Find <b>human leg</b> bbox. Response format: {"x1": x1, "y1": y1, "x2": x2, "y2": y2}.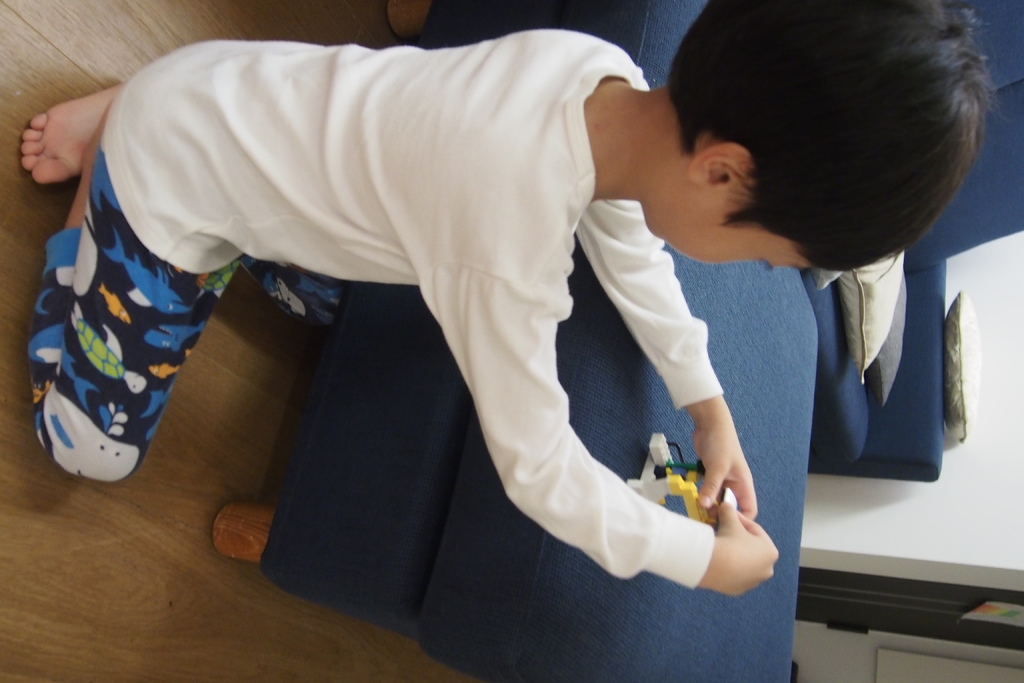
{"x1": 24, "y1": 88, "x2": 228, "y2": 481}.
